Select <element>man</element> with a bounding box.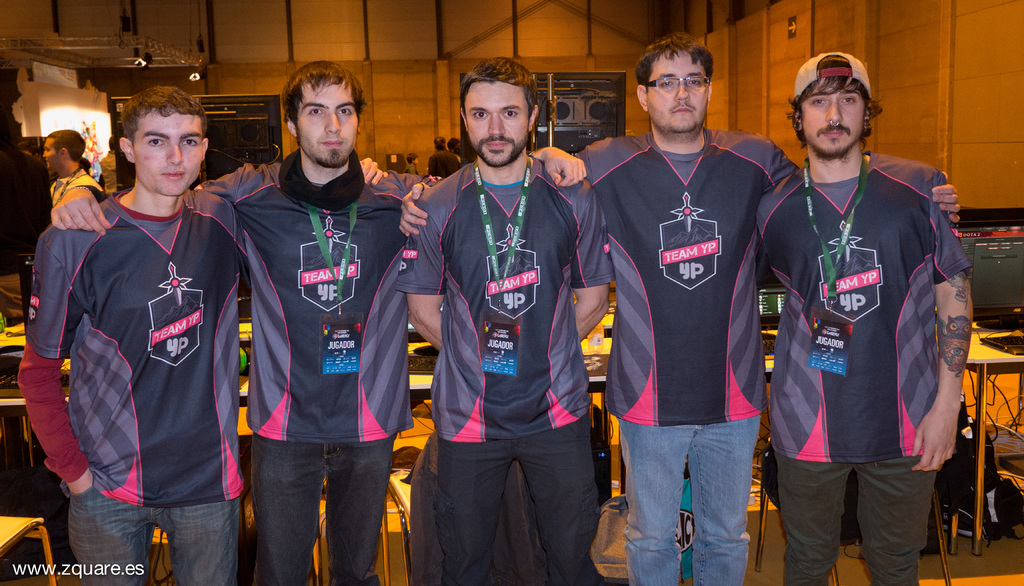
399, 35, 961, 585.
